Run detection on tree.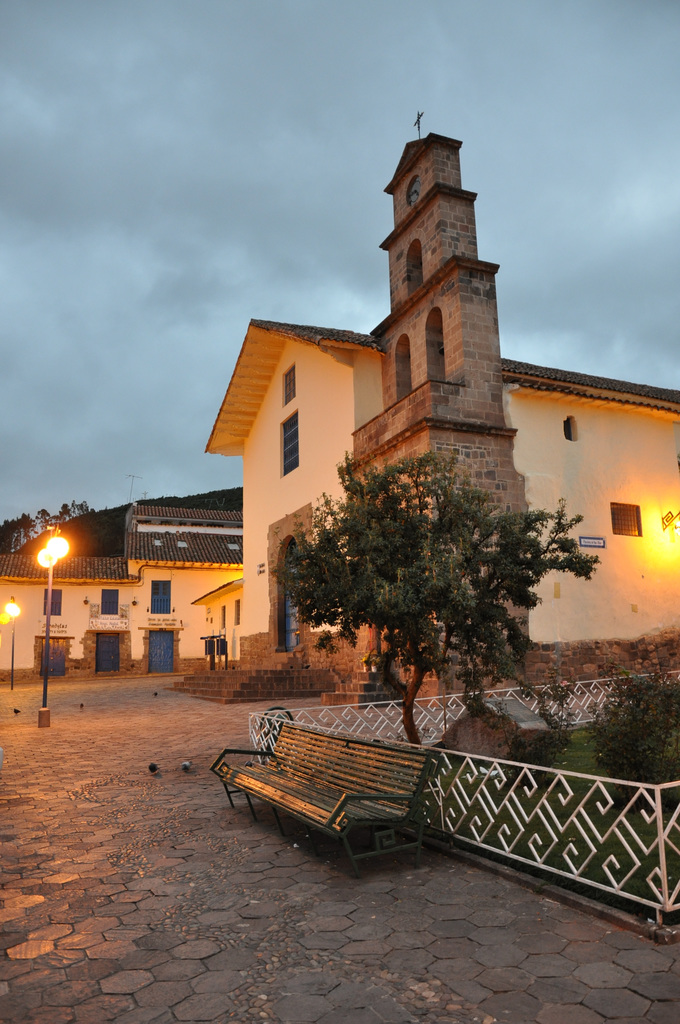
Result: [243, 440, 599, 712].
